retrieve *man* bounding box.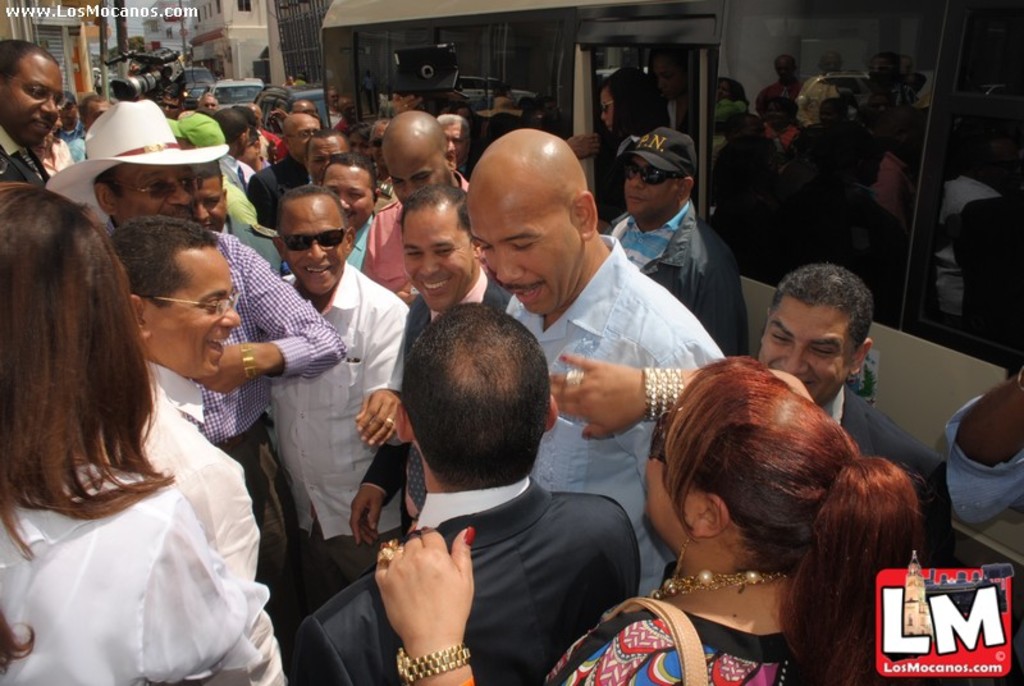
Bounding box: Rect(51, 101, 343, 491).
